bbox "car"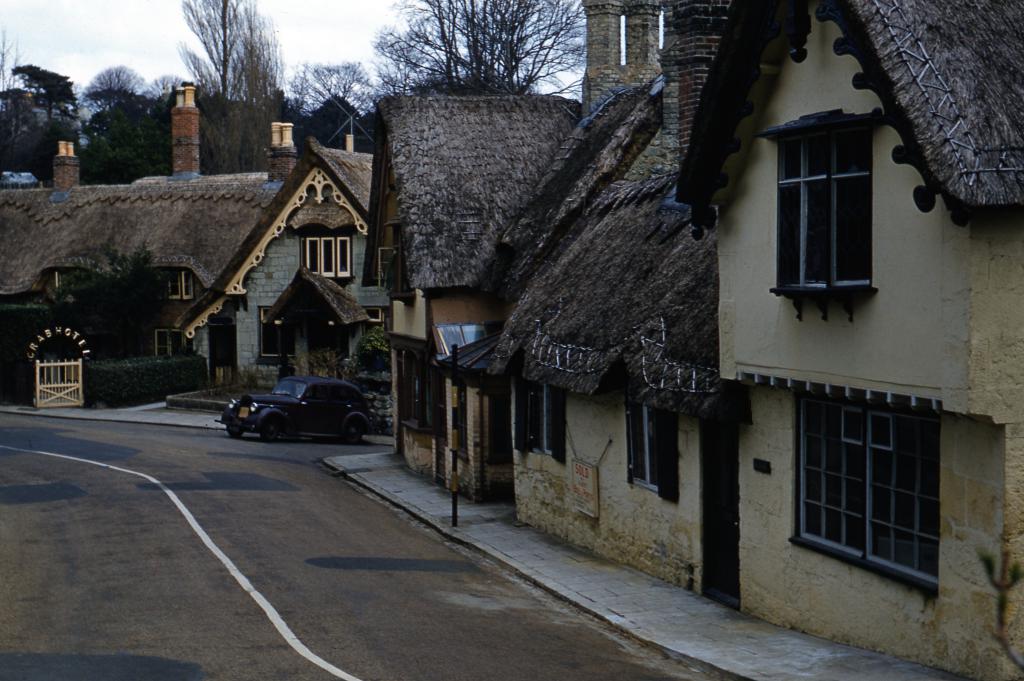
locate(217, 370, 366, 452)
